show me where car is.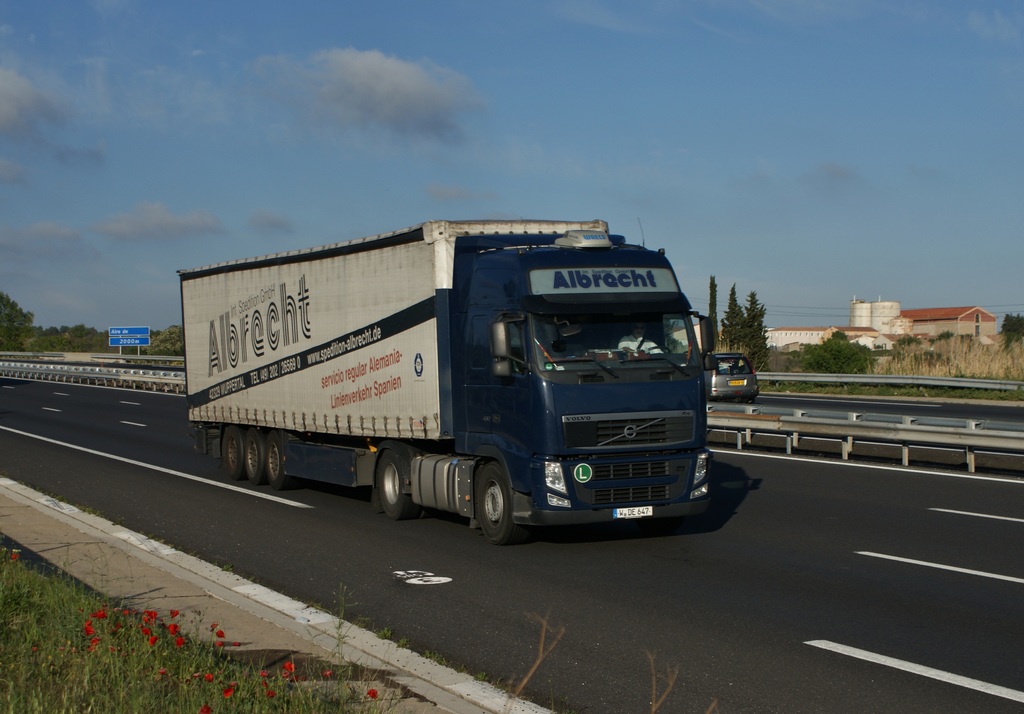
car is at box=[705, 351, 760, 403].
